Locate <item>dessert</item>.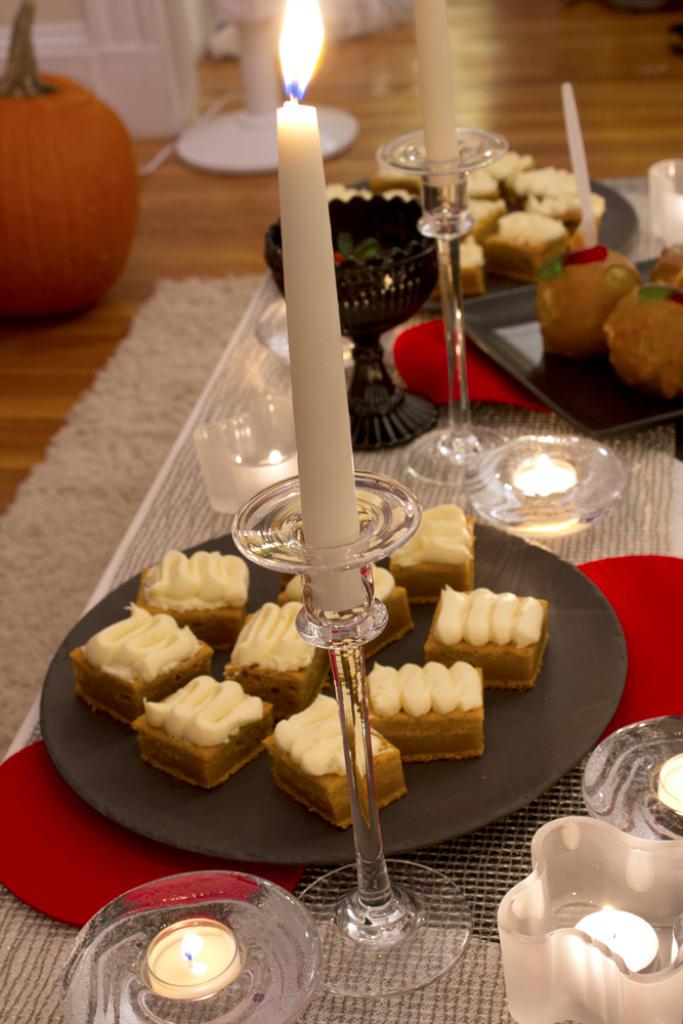
Bounding box: (615,268,682,401).
